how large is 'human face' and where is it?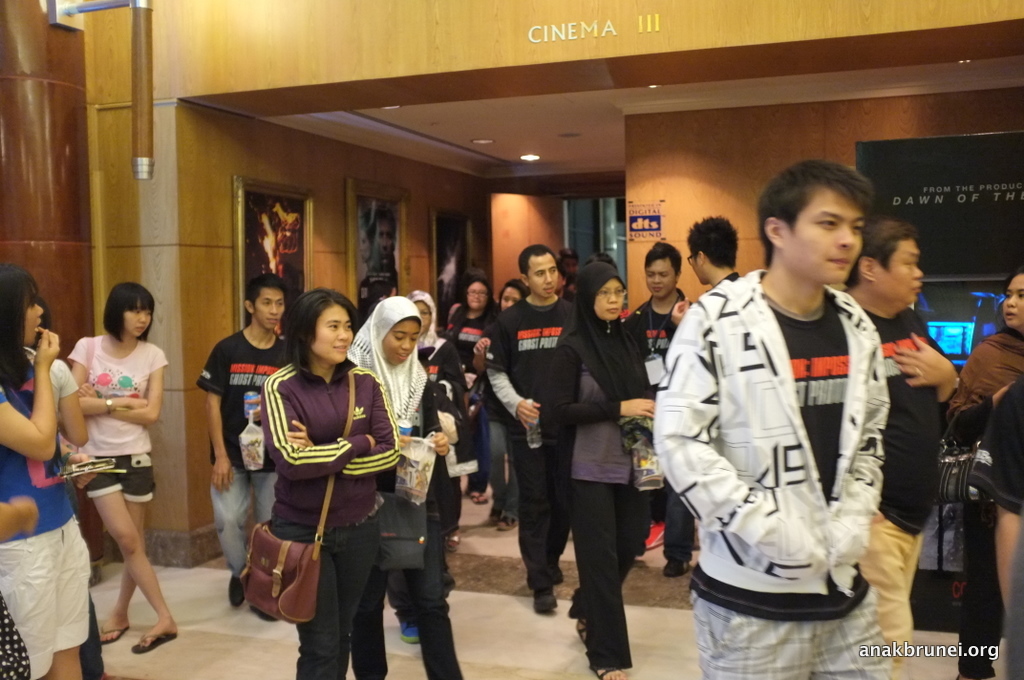
Bounding box: rect(598, 276, 624, 319).
